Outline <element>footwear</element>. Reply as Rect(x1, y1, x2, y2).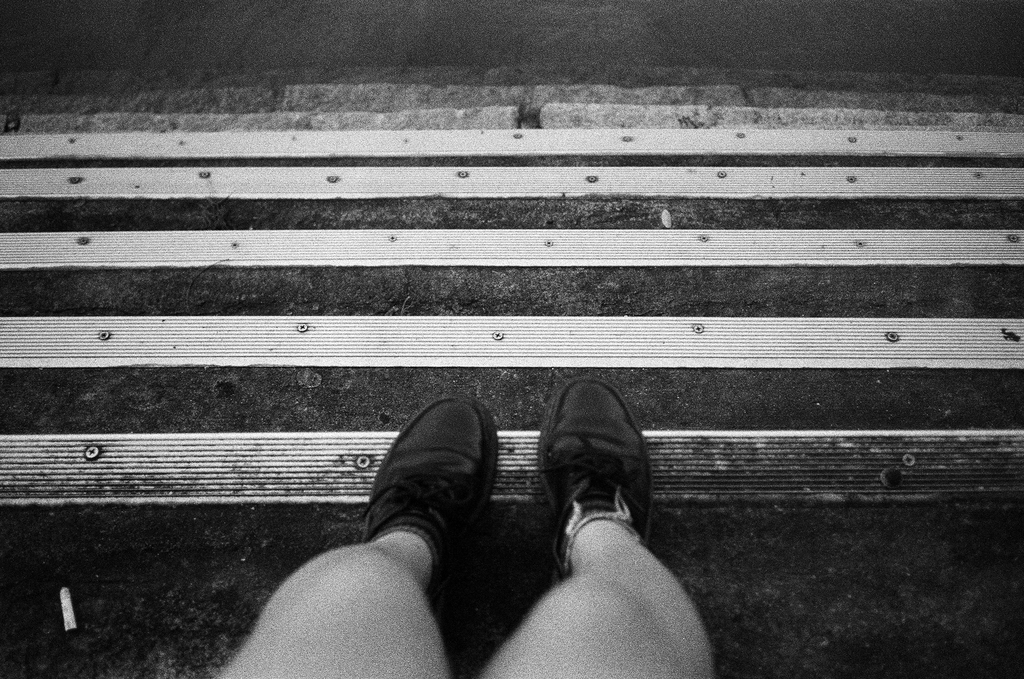
Rect(356, 392, 504, 611).
